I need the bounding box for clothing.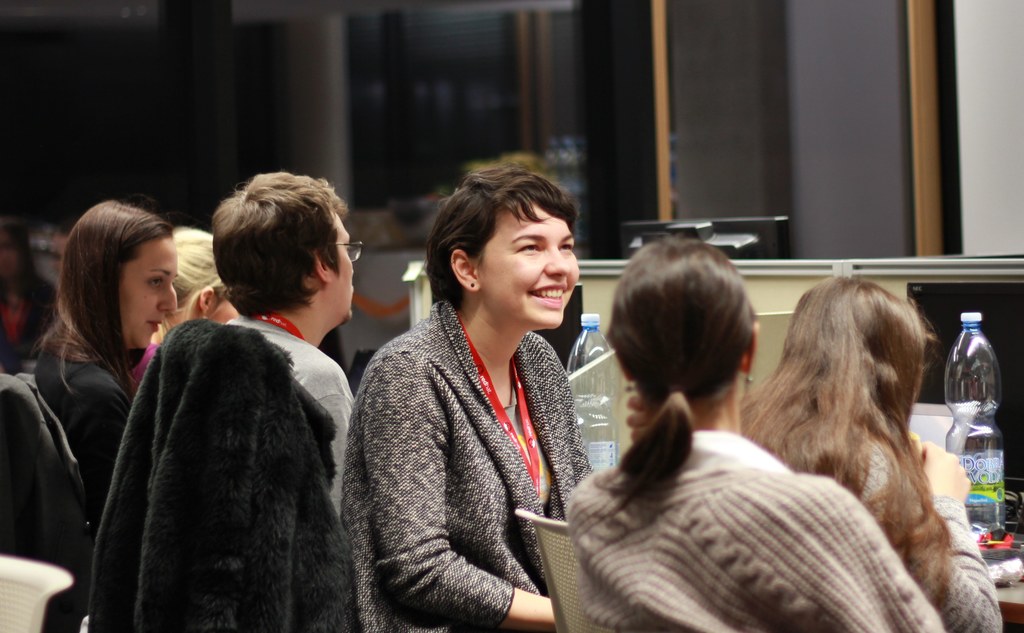
Here it is: <bbox>853, 415, 1012, 632</bbox>.
